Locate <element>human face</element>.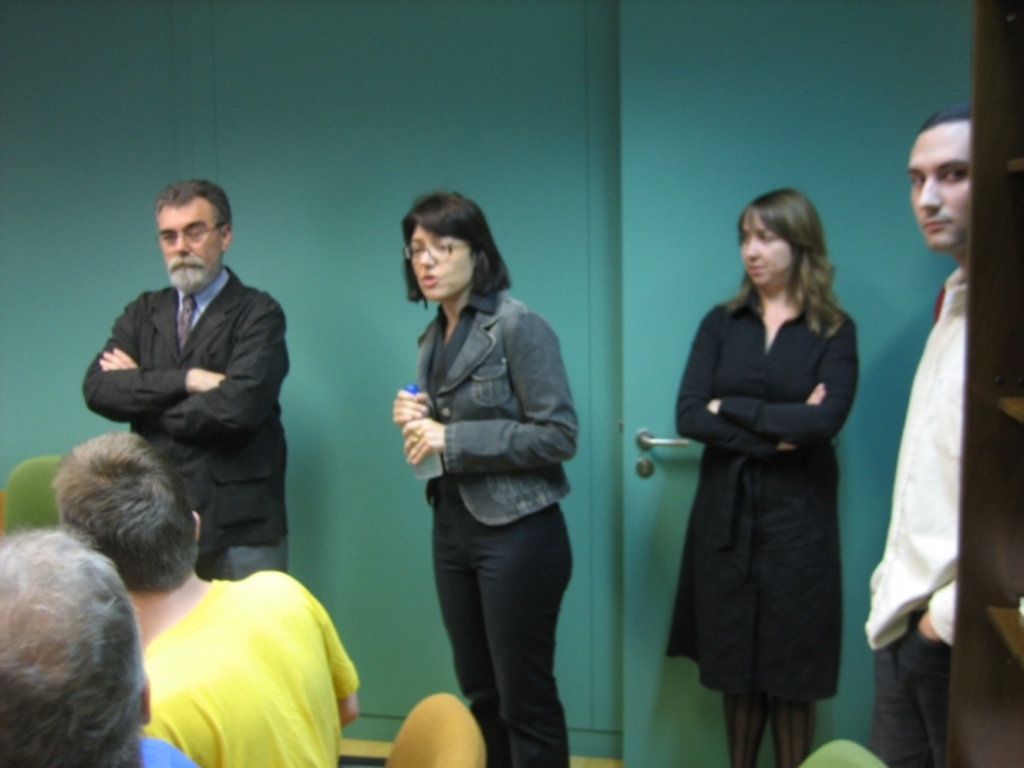
Bounding box: pyautogui.locateOnScreen(155, 195, 216, 287).
